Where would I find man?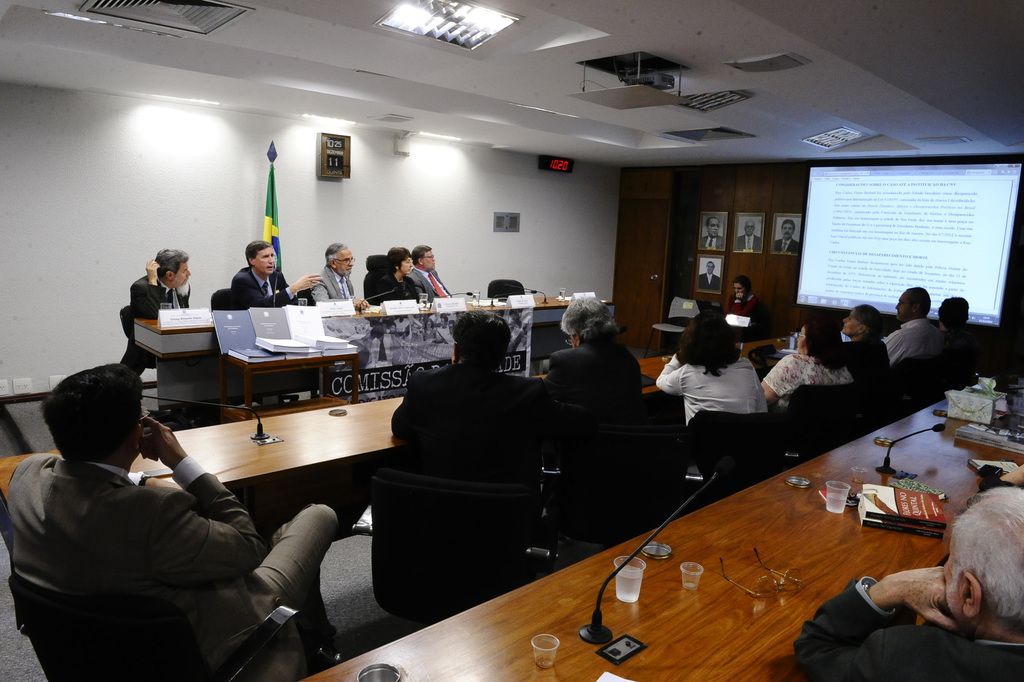
At {"x1": 732, "y1": 217, "x2": 763, "y2": 254}.
